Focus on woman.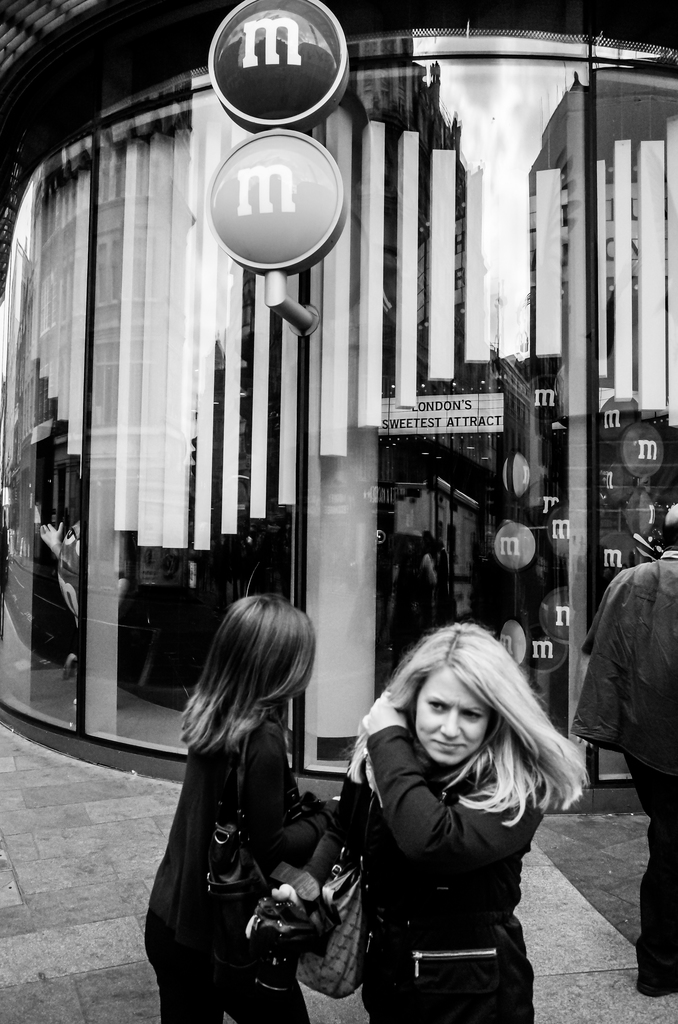
Focused at bbox=(145, 576, 355, 1023).
